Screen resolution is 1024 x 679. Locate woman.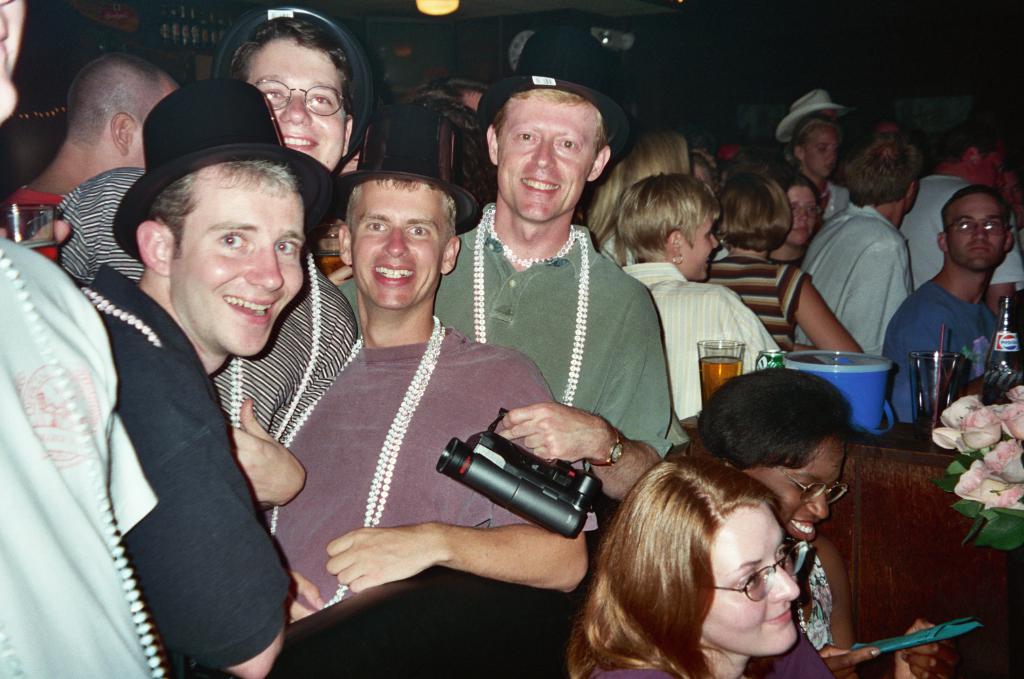
detection(693, 369, 963, 678).
